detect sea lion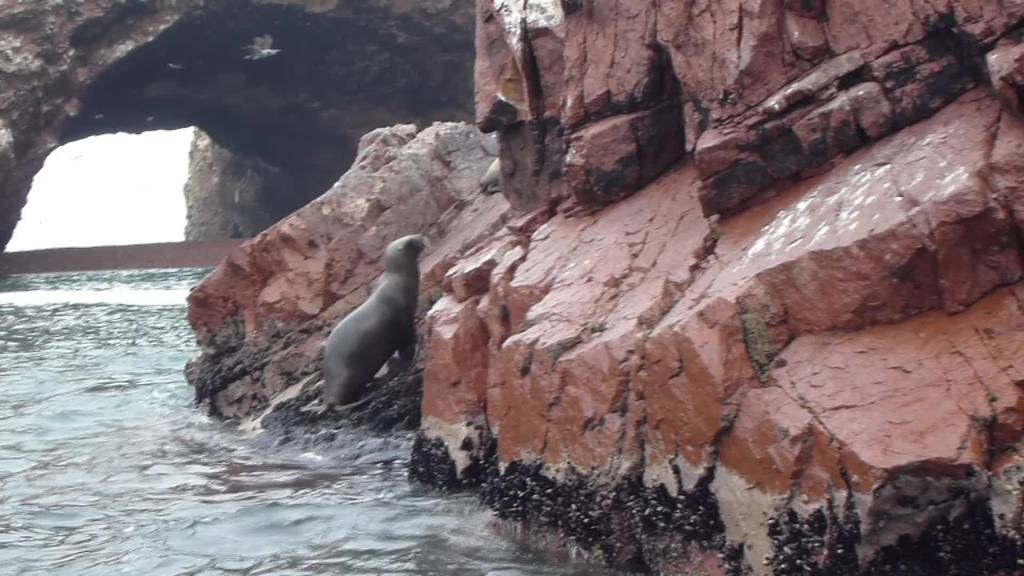
detection(316, 232, 428, 417)
